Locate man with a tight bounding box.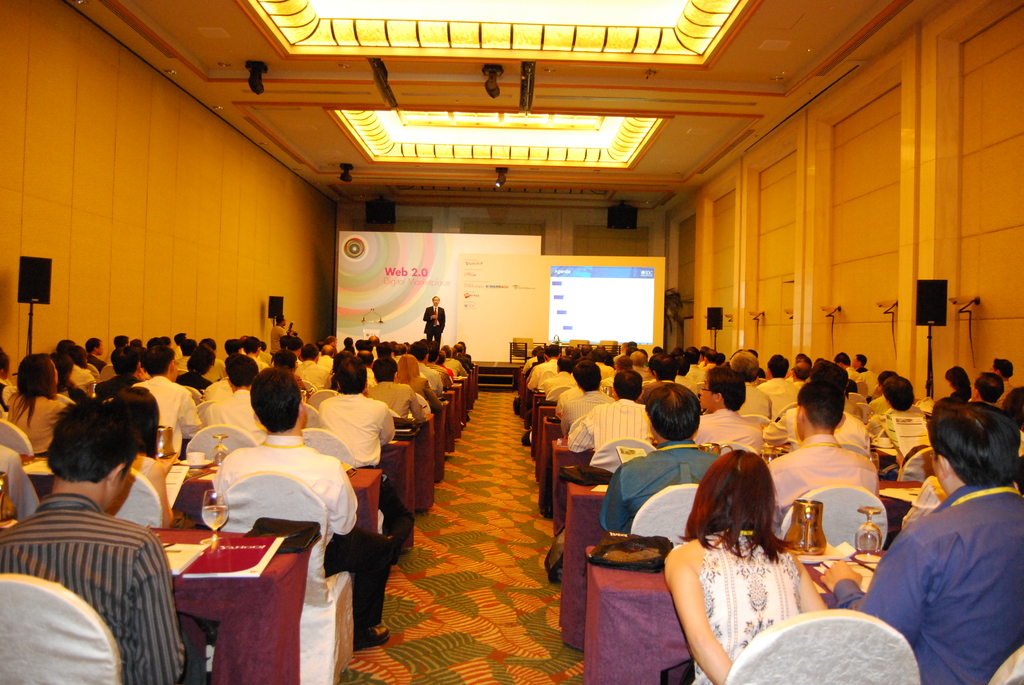
x1=406 y1=340 x2=443 y2=396.
